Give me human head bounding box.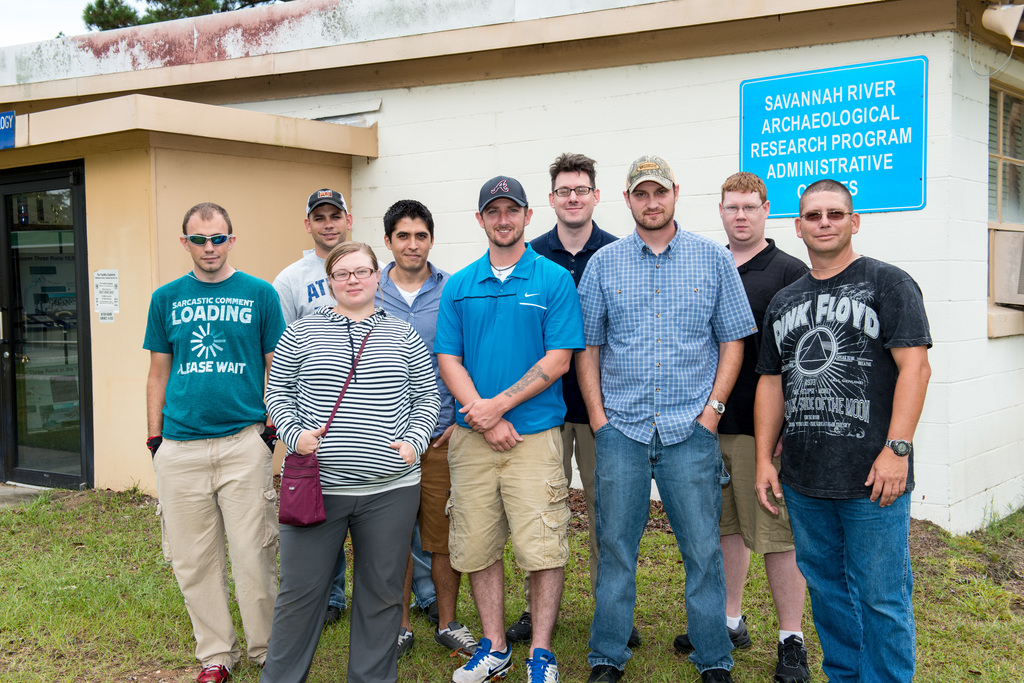
[left=161, top=200, right=239, bottom=279].
